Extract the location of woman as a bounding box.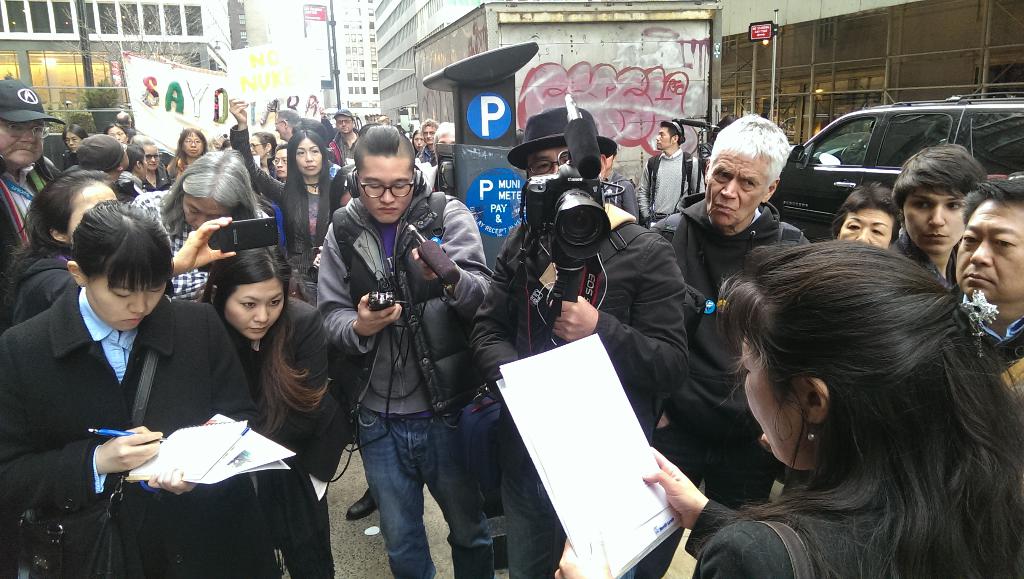
detection(129, 141, 286, 300).
